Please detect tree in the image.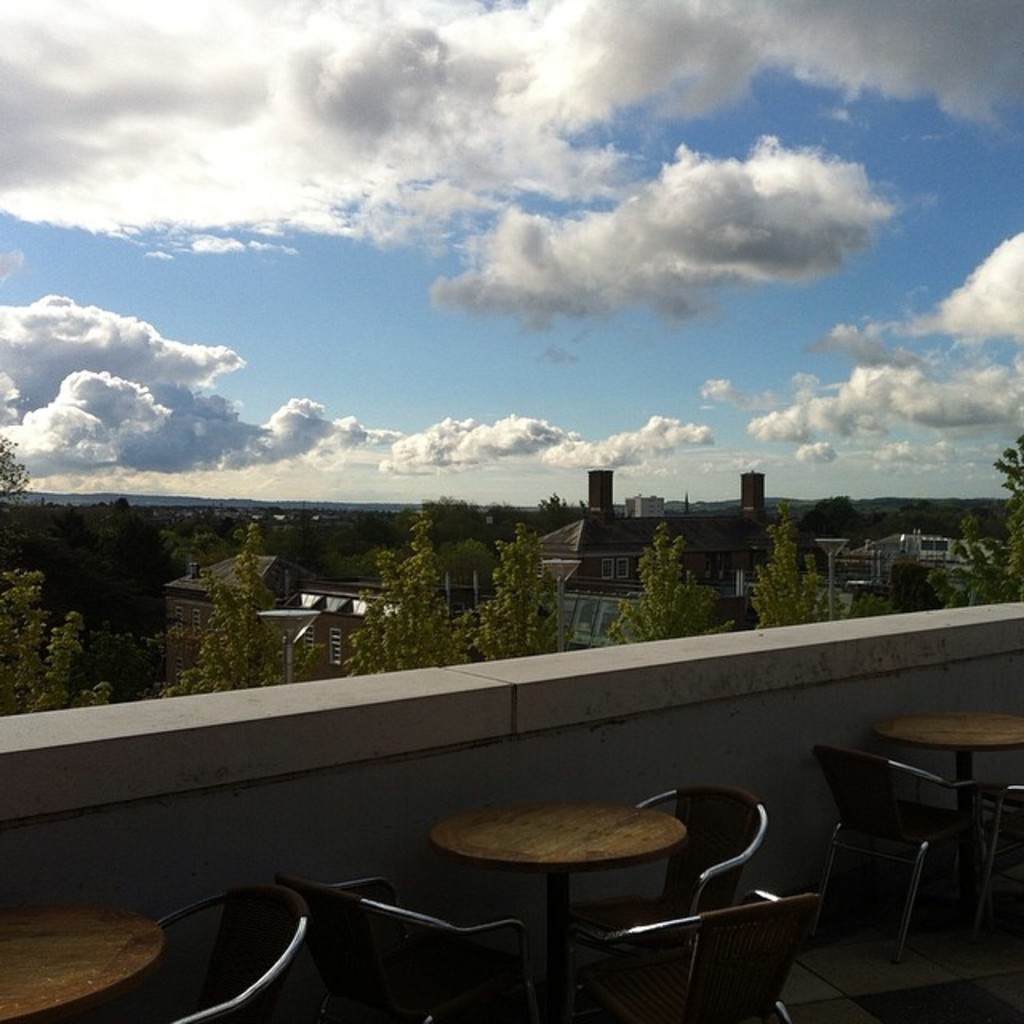
[x1=0, y1=566, x2=112, y2=714].
